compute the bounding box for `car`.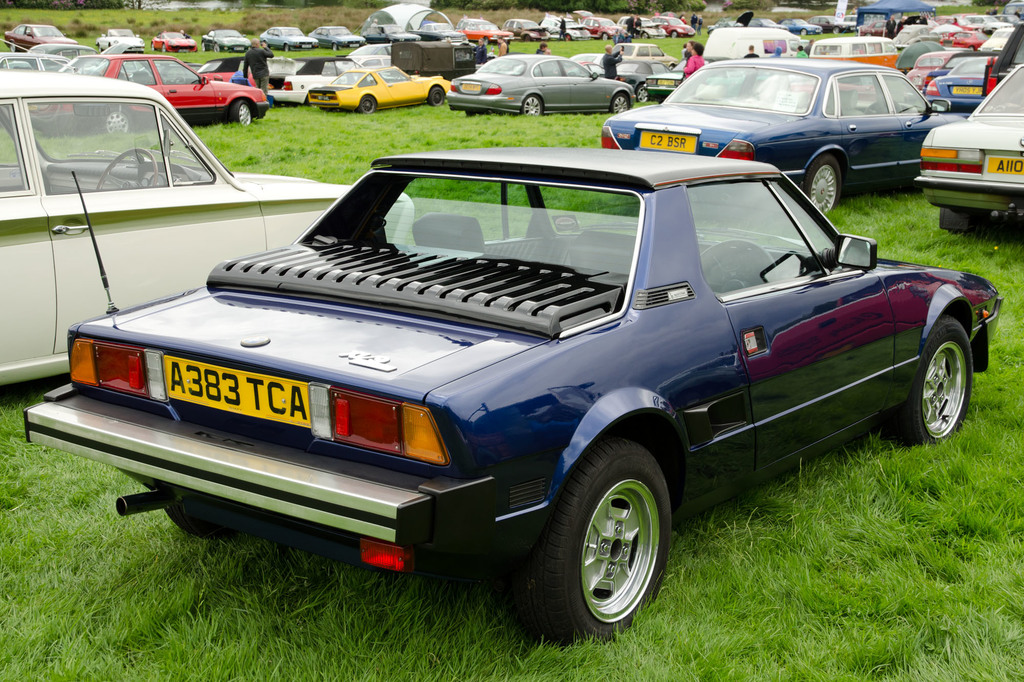
650, 17, 698, 36.
